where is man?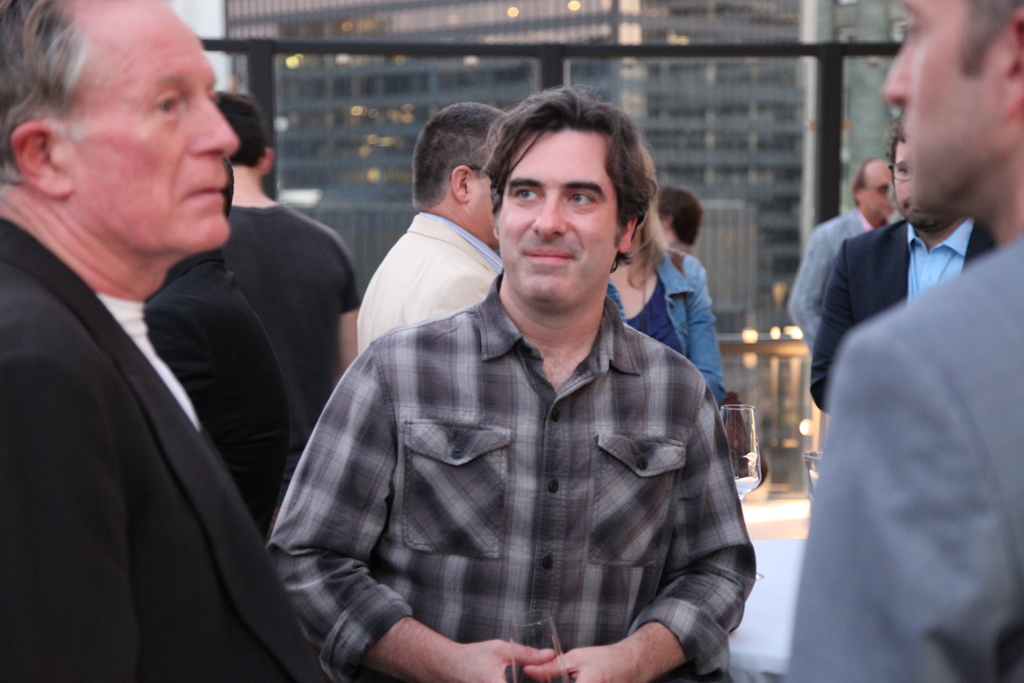
9:0:381:671.
